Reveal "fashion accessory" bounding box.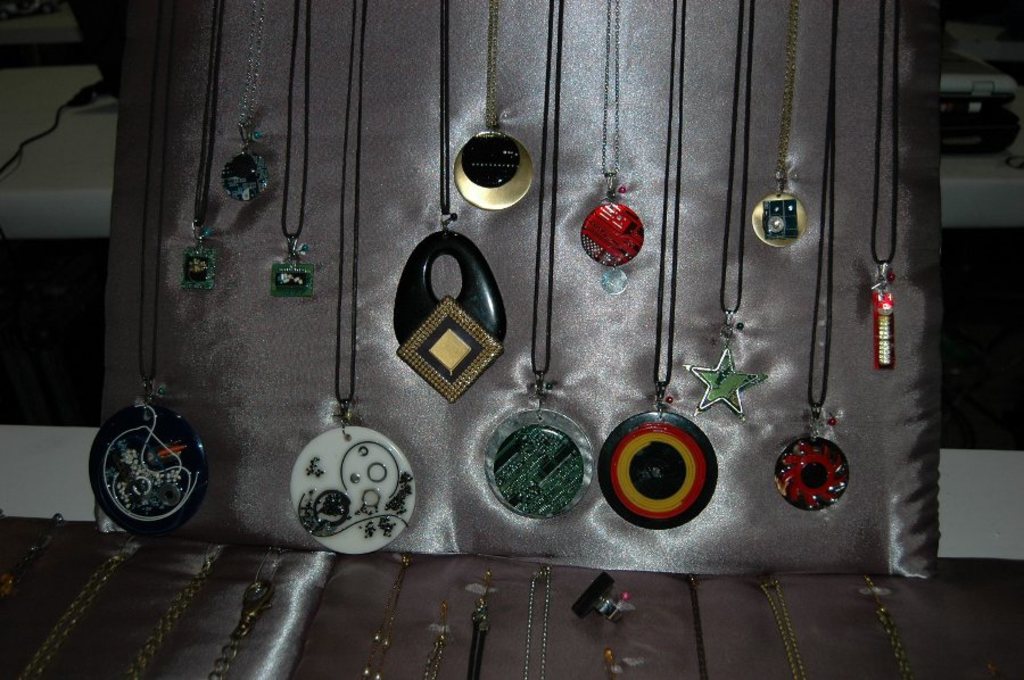
Revealed: 391:0:504:404.
